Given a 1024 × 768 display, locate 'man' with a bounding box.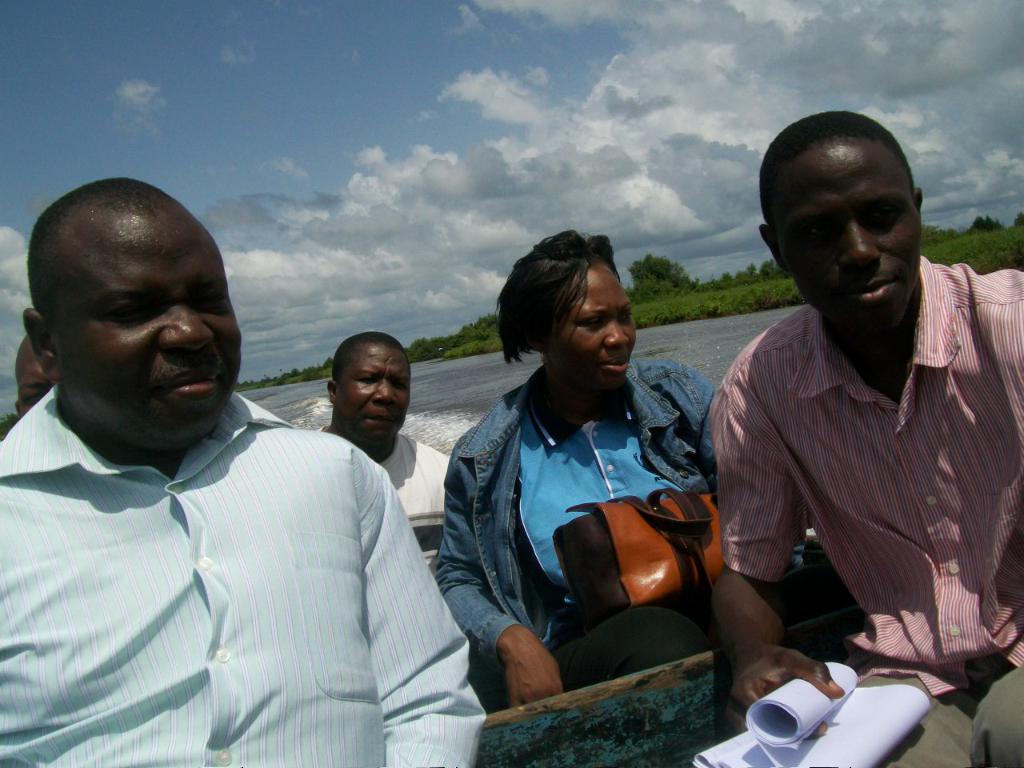
Located: bbox=[311, 332, 447, 570].
